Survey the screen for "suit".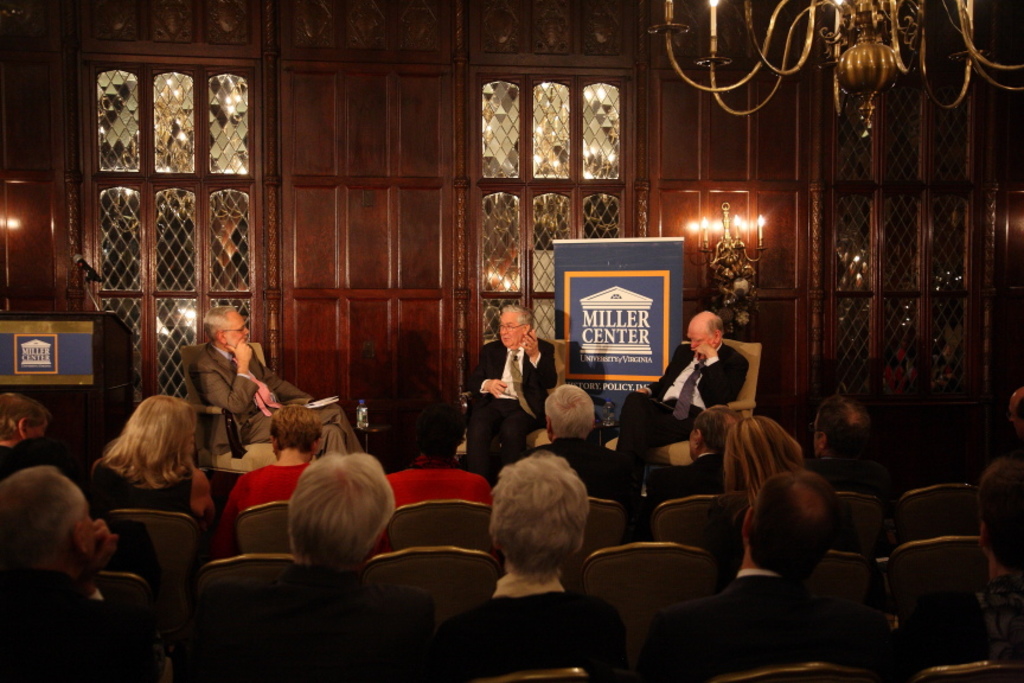
Survey found: bbox=(462, 339, 562, 483).
